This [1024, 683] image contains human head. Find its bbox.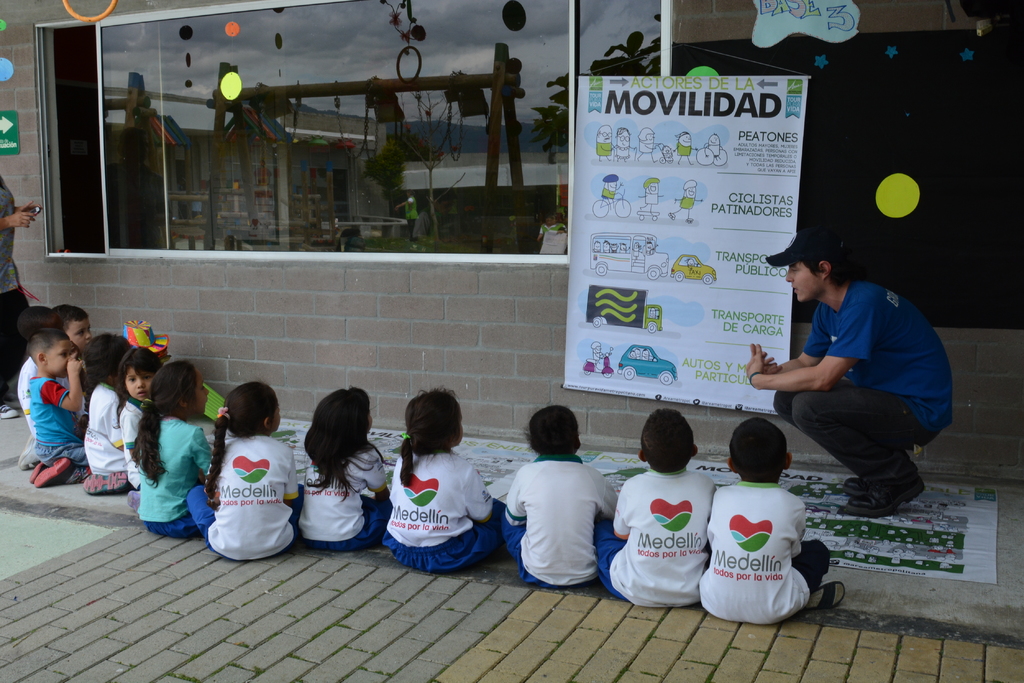
x1=676 y1=131 x2=692 y2=144.
